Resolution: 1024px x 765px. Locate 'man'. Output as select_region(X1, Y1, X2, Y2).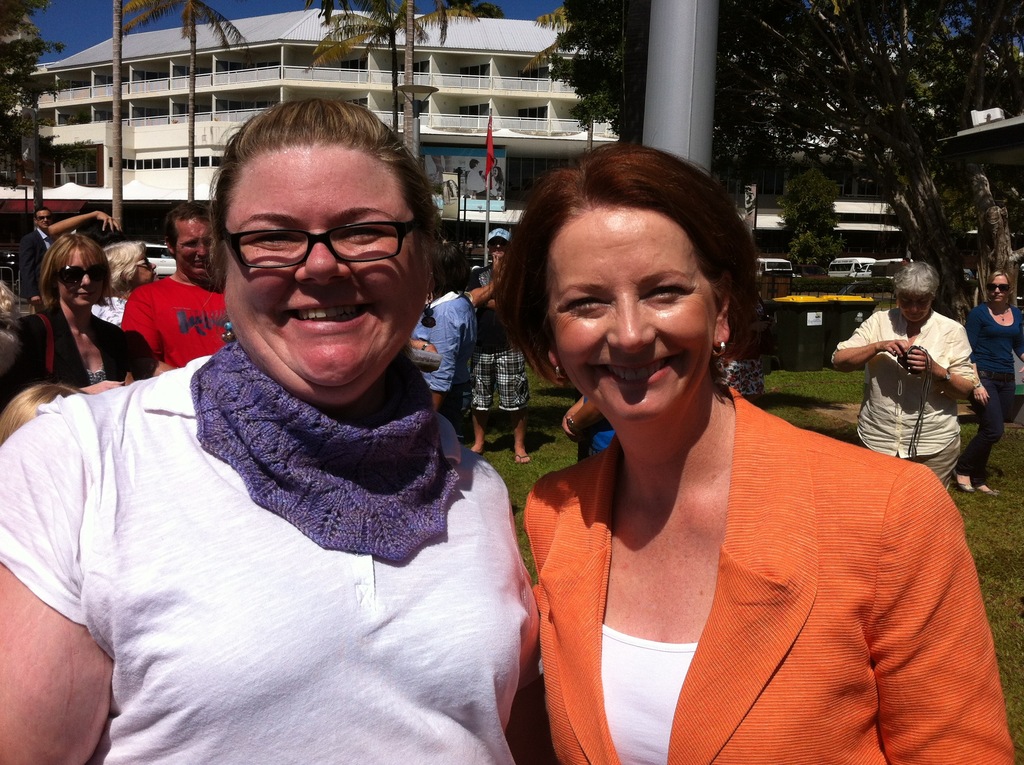
select_region(119, 200, 230, 379).
